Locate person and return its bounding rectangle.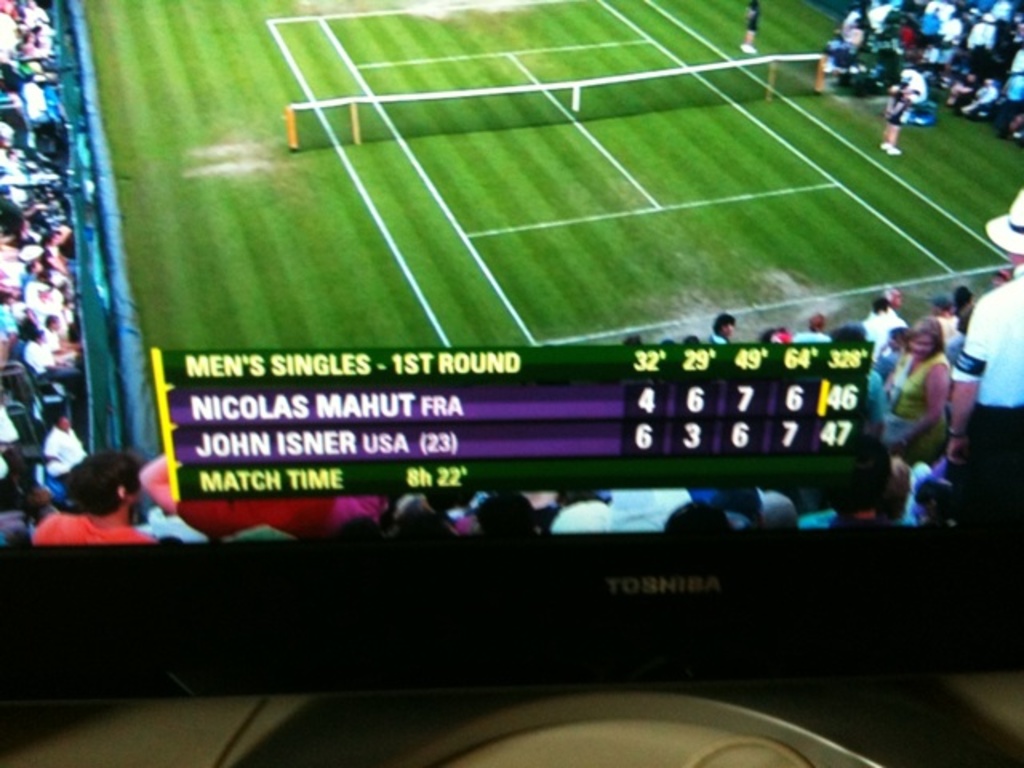
left=30, top=440, right=158, bottom=570.
